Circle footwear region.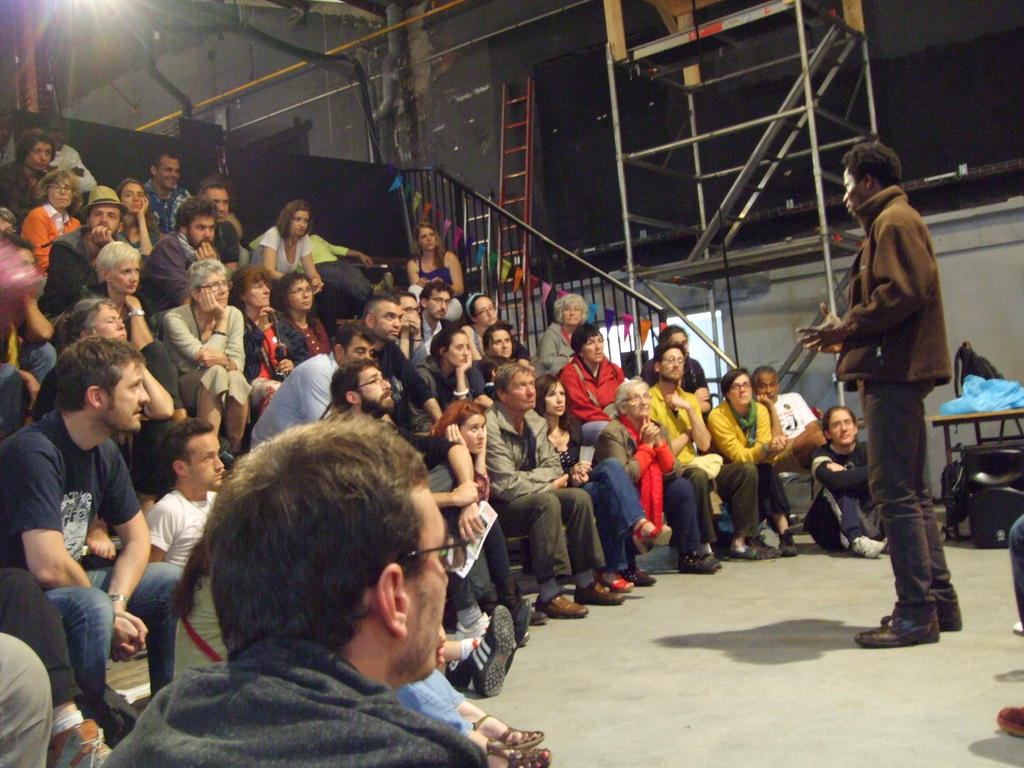
Region: <region>778, 532, 799, 557</region>.
